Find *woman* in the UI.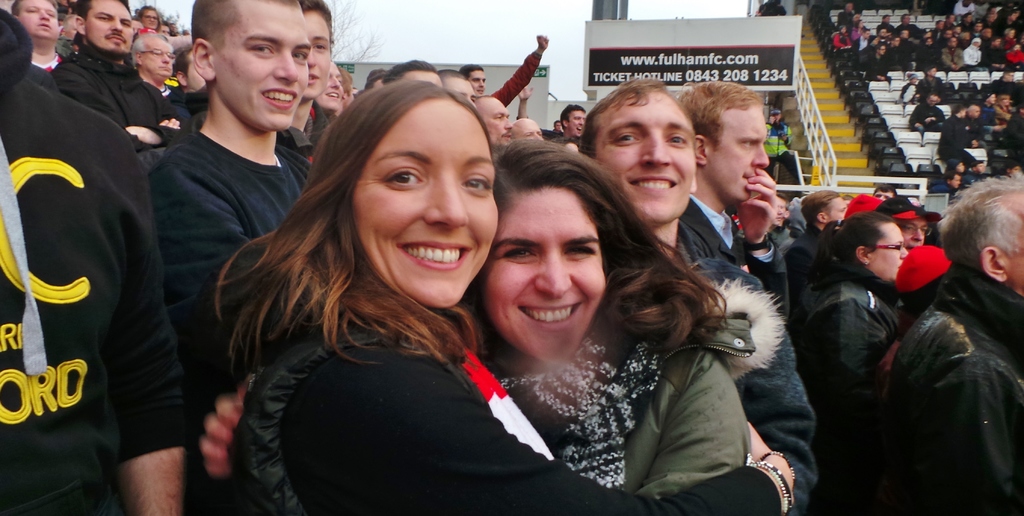
UI element at x1=991 y1=90 x2=1013 y2=122.
